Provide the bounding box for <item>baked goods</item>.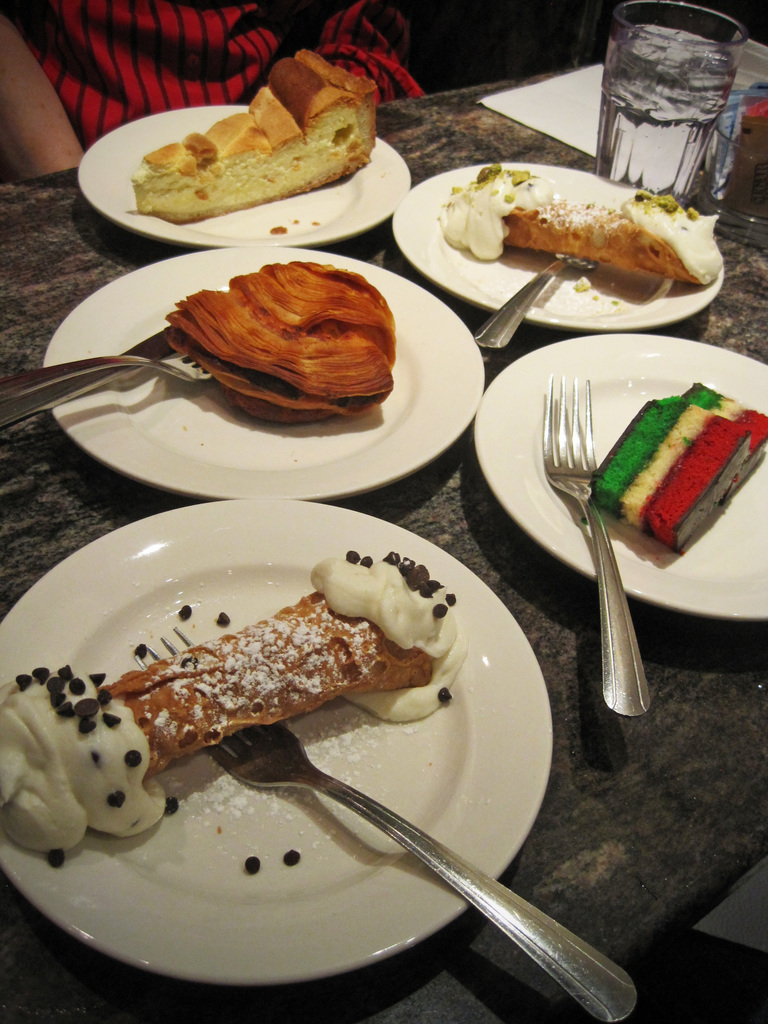
box=[0, 547, 470, 872].
